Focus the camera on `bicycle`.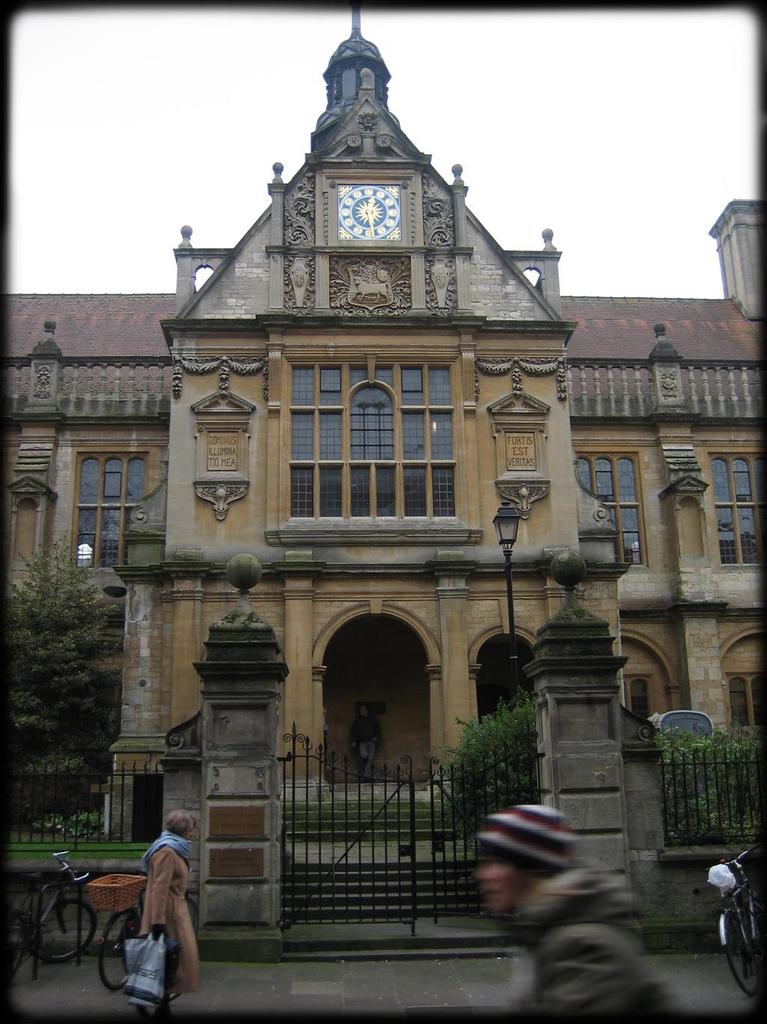
Focus region: <region>703, 844, 760, 1002</region>.
